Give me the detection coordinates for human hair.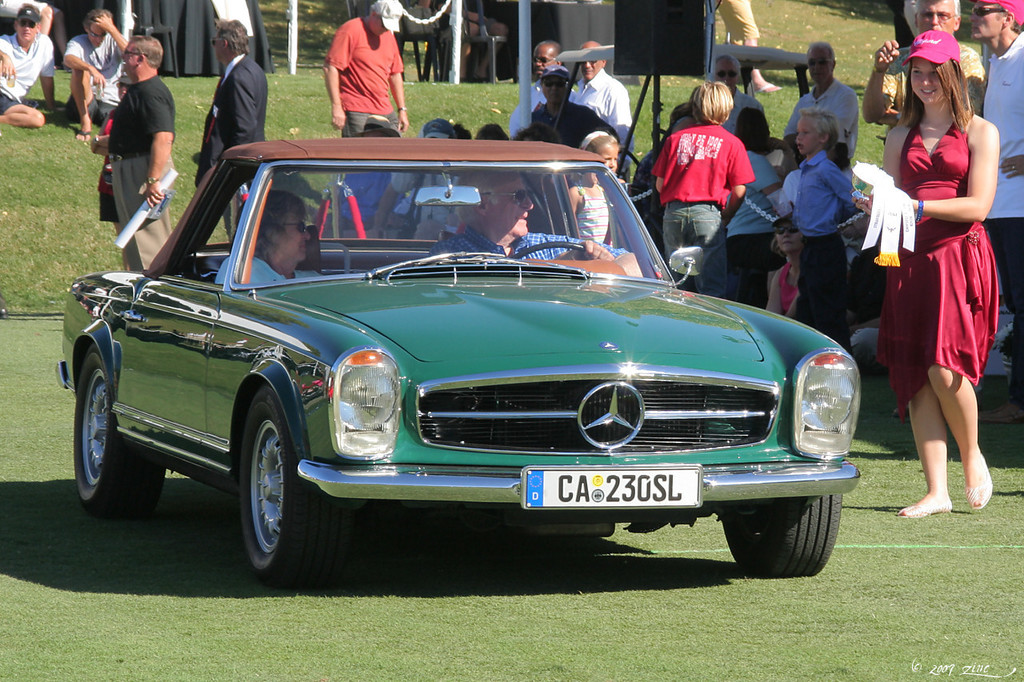
[left=213, top=18, right=249, bottom=55].
